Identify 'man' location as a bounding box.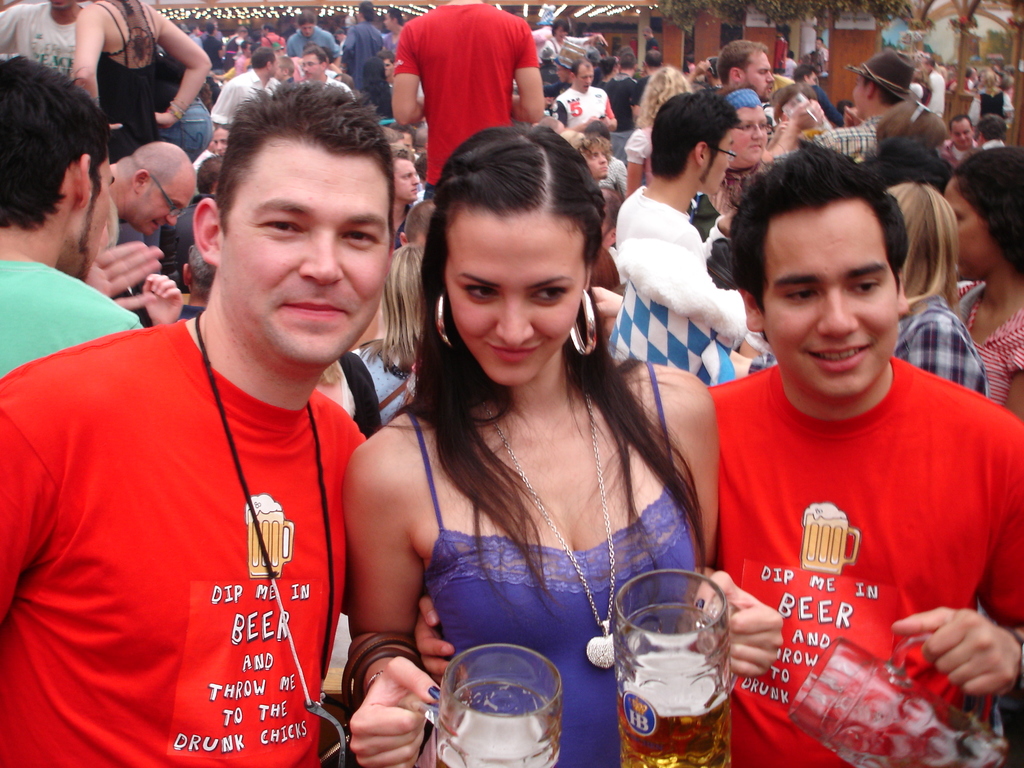
(398, 200, 433, 253).
